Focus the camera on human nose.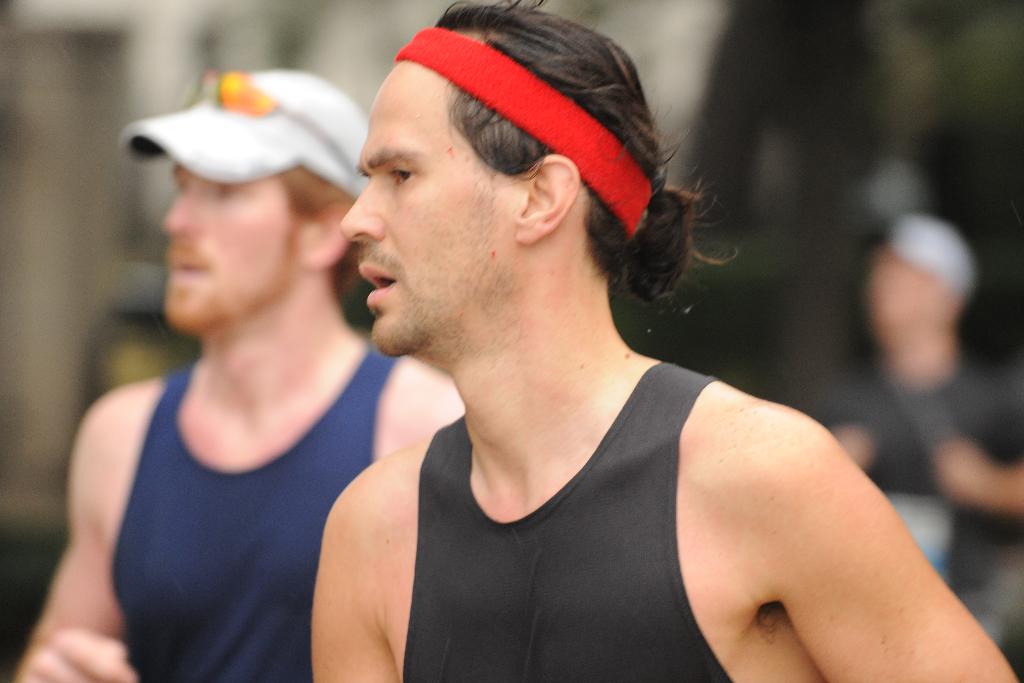
Focus region: x1=166, y1=190, x2=196, y2=228.
